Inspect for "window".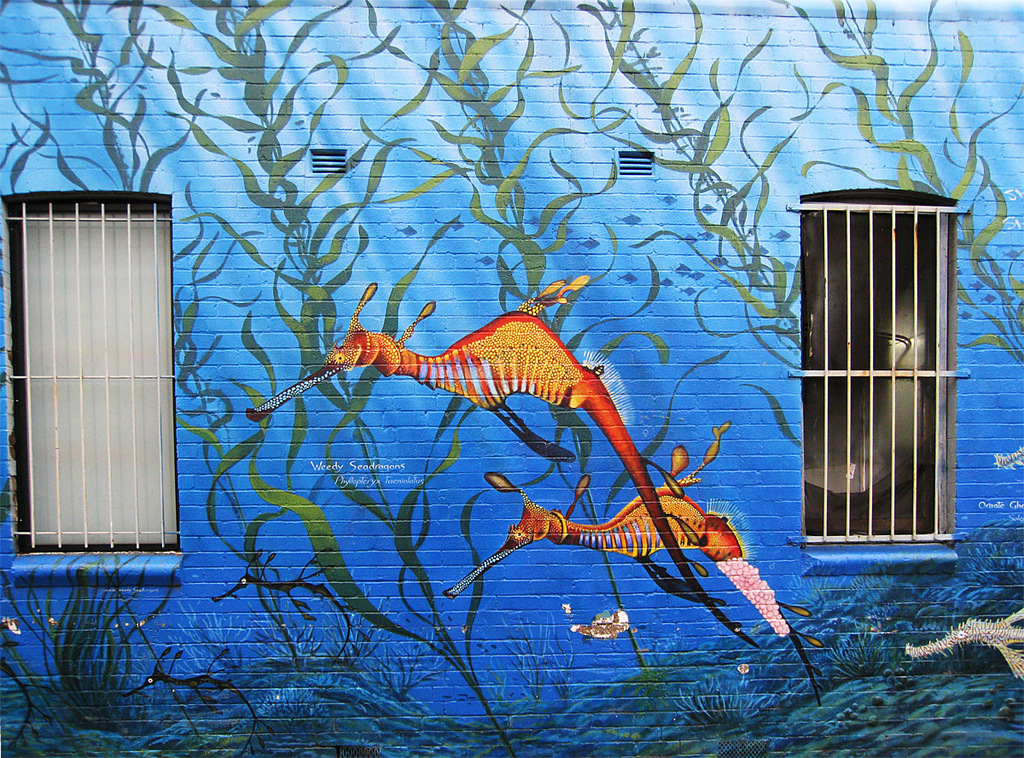
Inspection: BBox(0, 188, 188, 553).
